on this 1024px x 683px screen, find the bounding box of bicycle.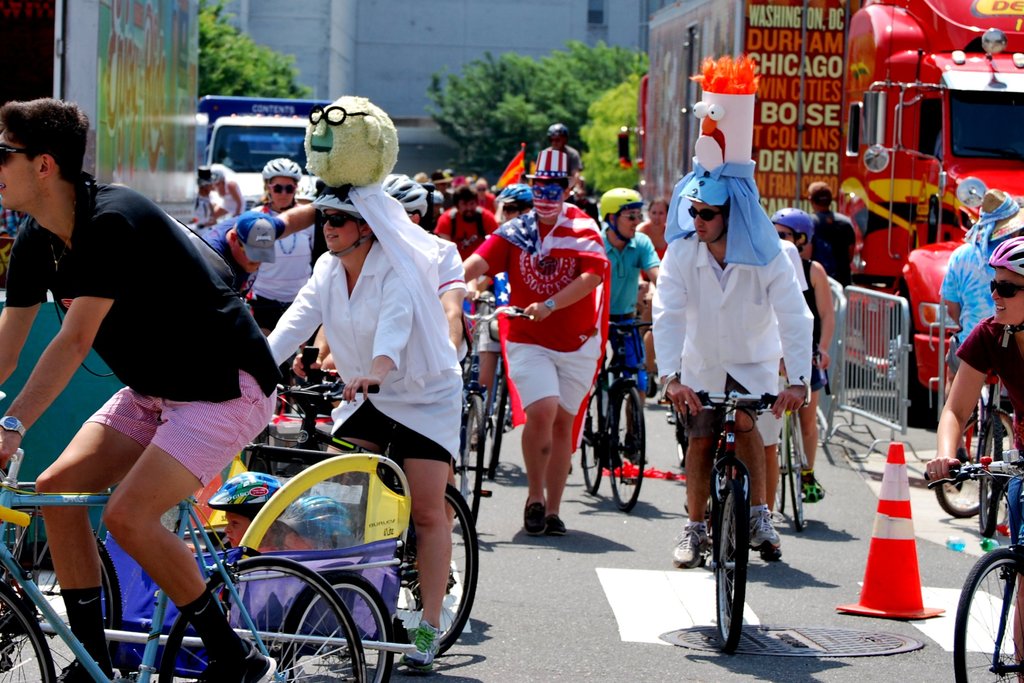
Bounding box: [left=0, top=456, right=124, bottom=682].
